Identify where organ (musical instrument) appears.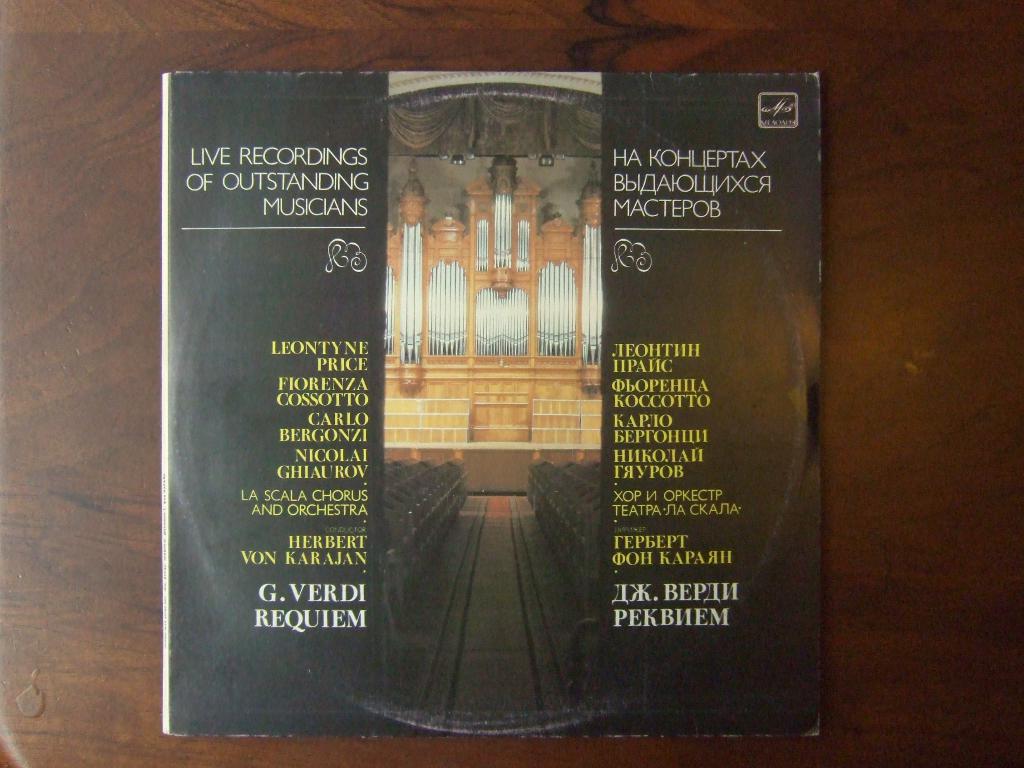
Appears at (354,97,631,513).
